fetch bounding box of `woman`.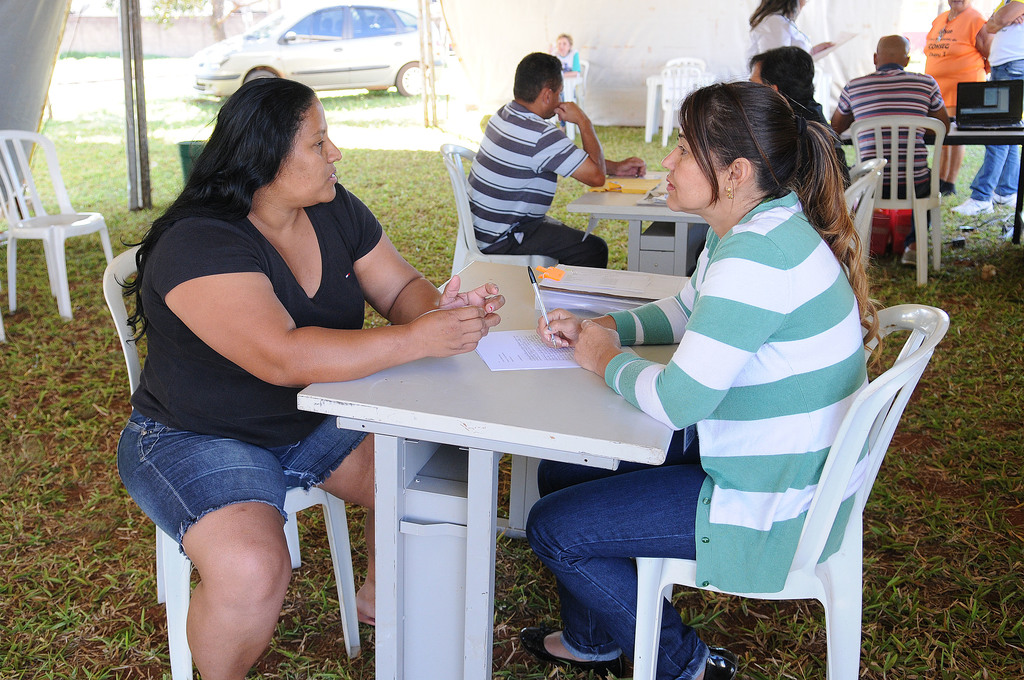
Bbox: bbox(922, 0, 997, 191).
